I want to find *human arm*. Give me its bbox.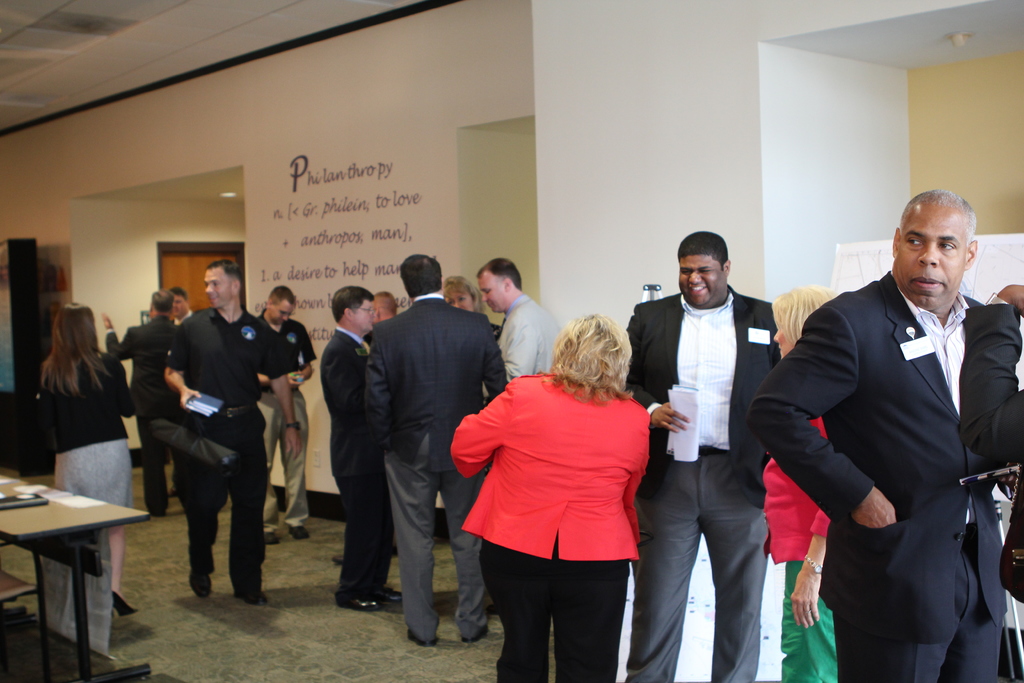
294/328/321/383.
